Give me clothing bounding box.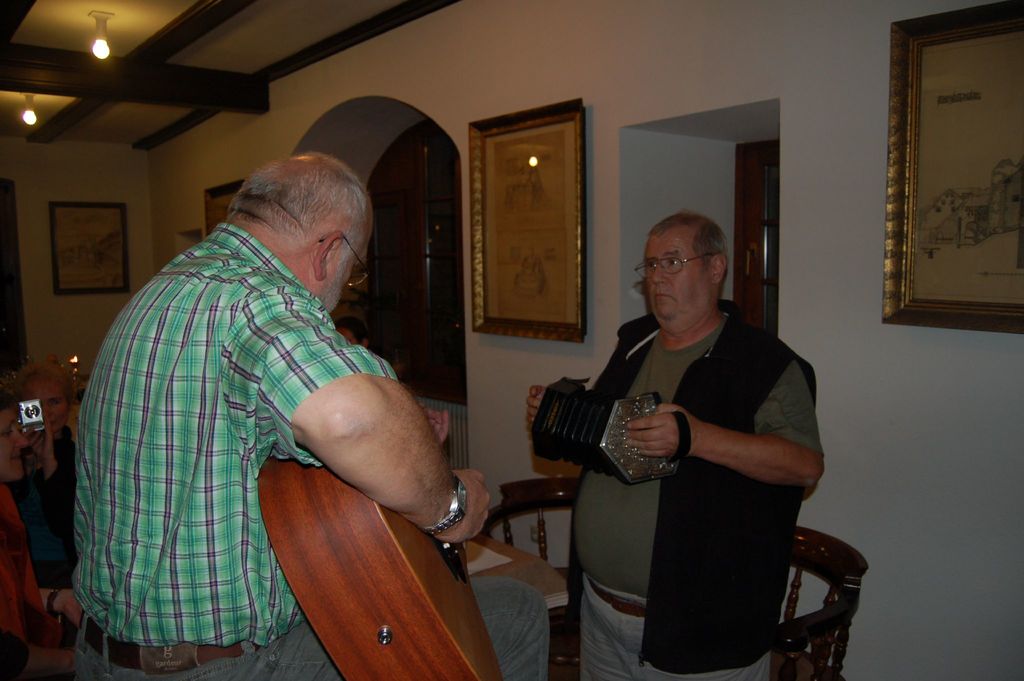
BBox(76, 215, 403, 680).
